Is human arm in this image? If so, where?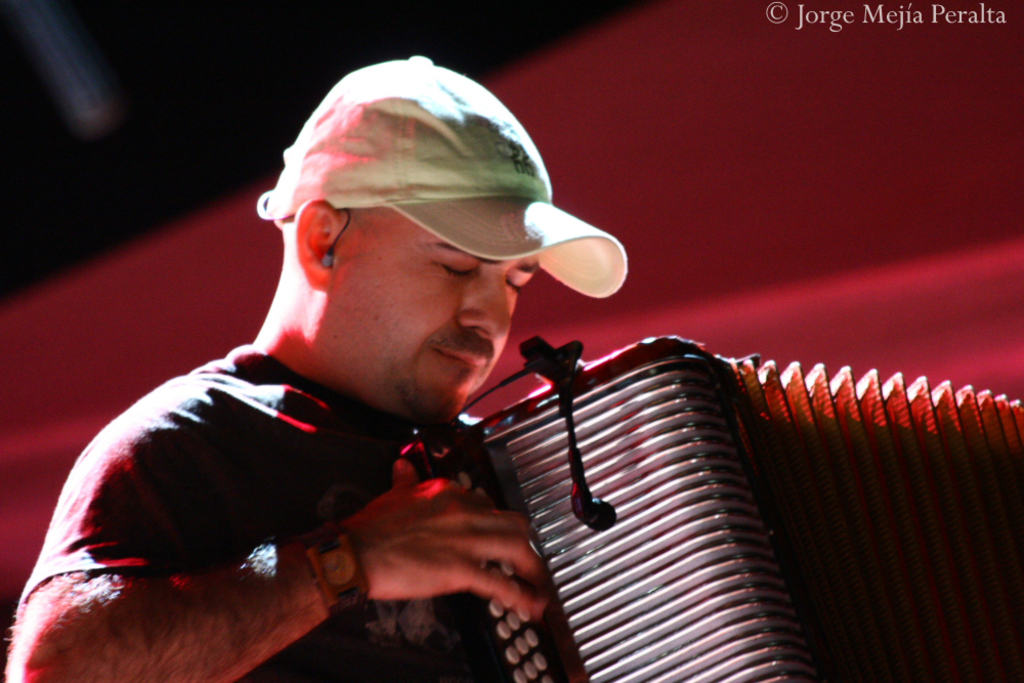
Yes, at box=[40, 369, 406, 676].
